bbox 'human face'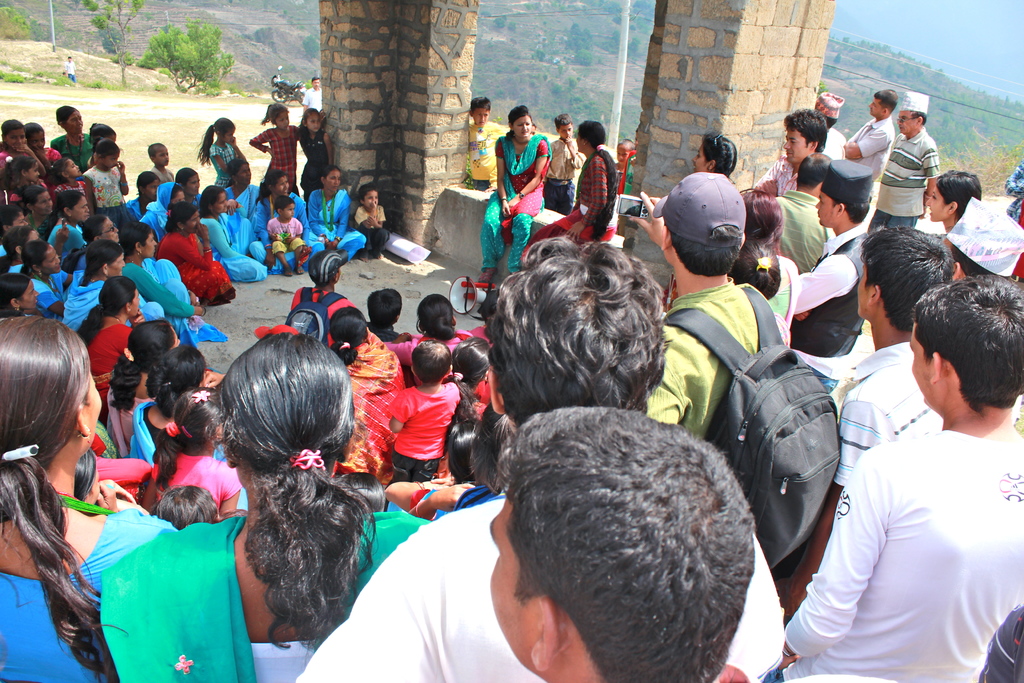
{"left": 42, "top": 240, "right": 63, "bottom": 272}
